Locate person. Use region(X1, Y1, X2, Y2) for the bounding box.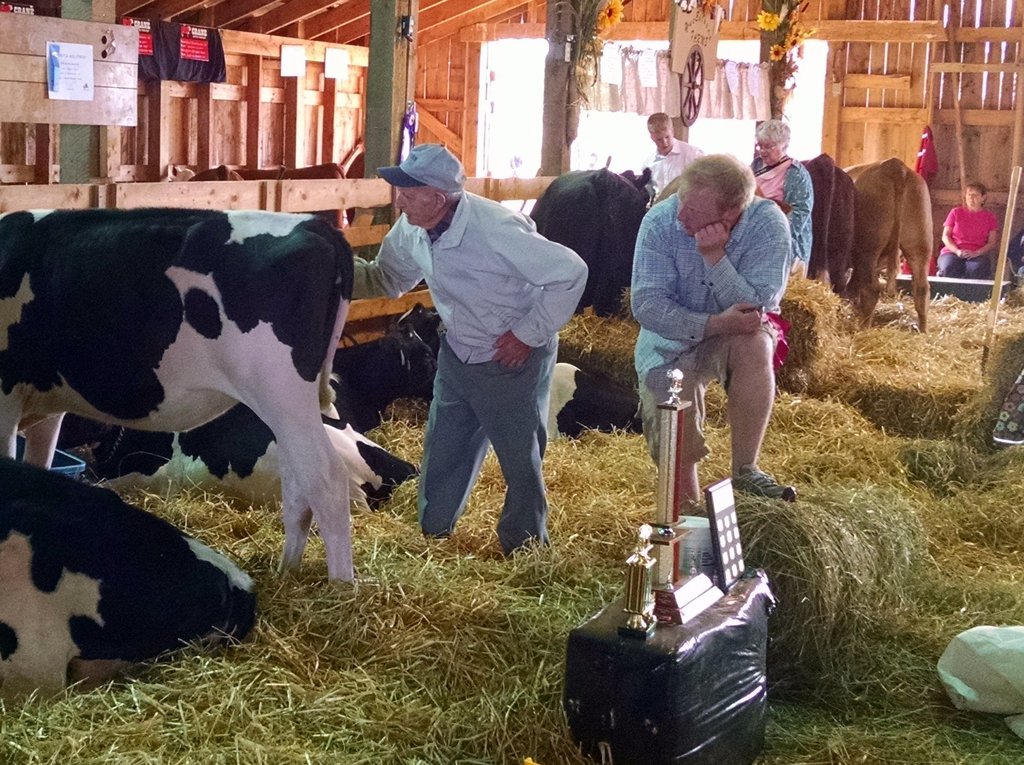
region(353, 138, 587, 565).
